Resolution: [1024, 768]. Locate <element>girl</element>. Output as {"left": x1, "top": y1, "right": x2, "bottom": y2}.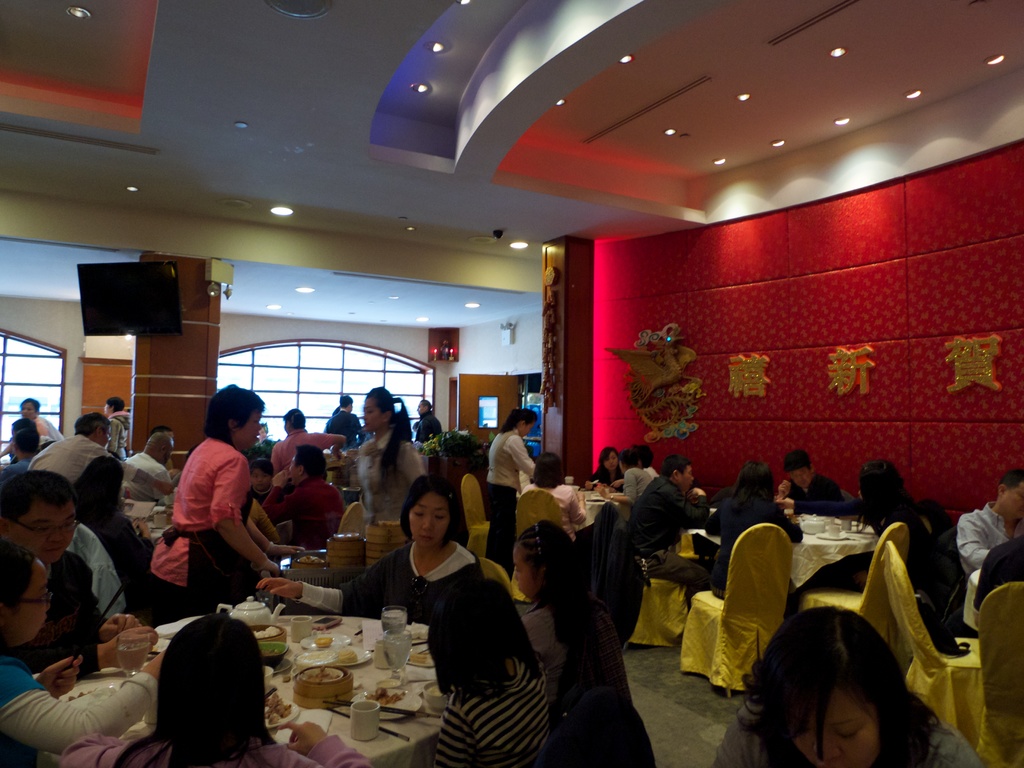
{"left": 0, "top": 540, "right": 168, "bottom": 767}.
